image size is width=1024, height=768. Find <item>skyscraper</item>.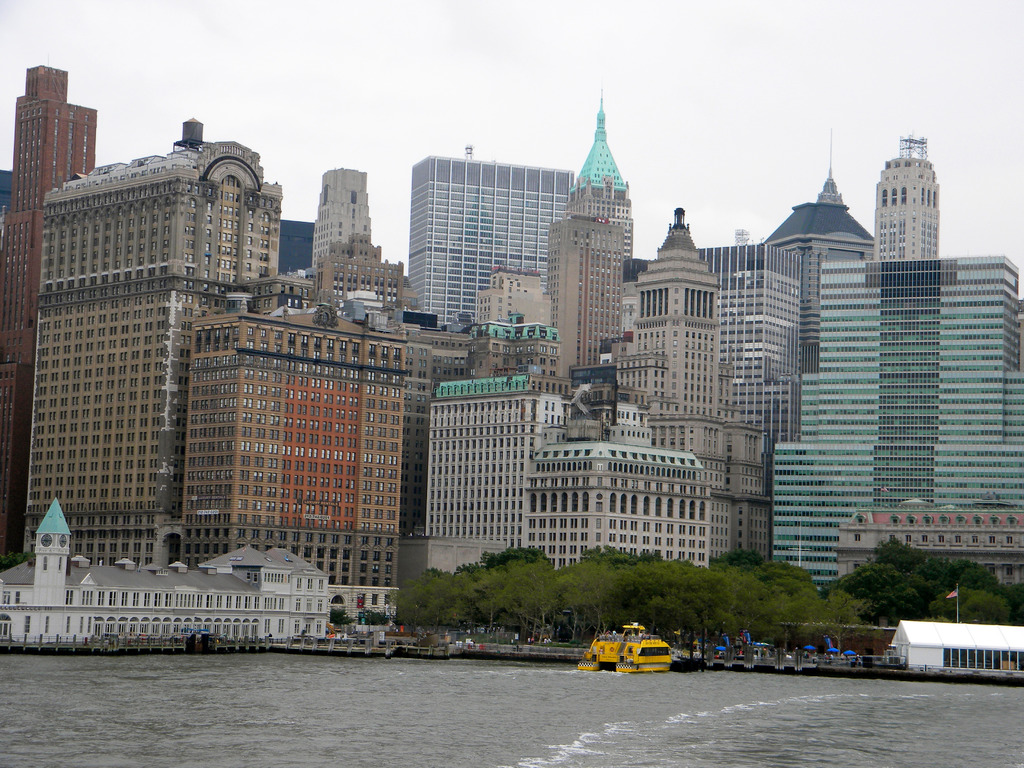
box(691, 244, 797, 450).
